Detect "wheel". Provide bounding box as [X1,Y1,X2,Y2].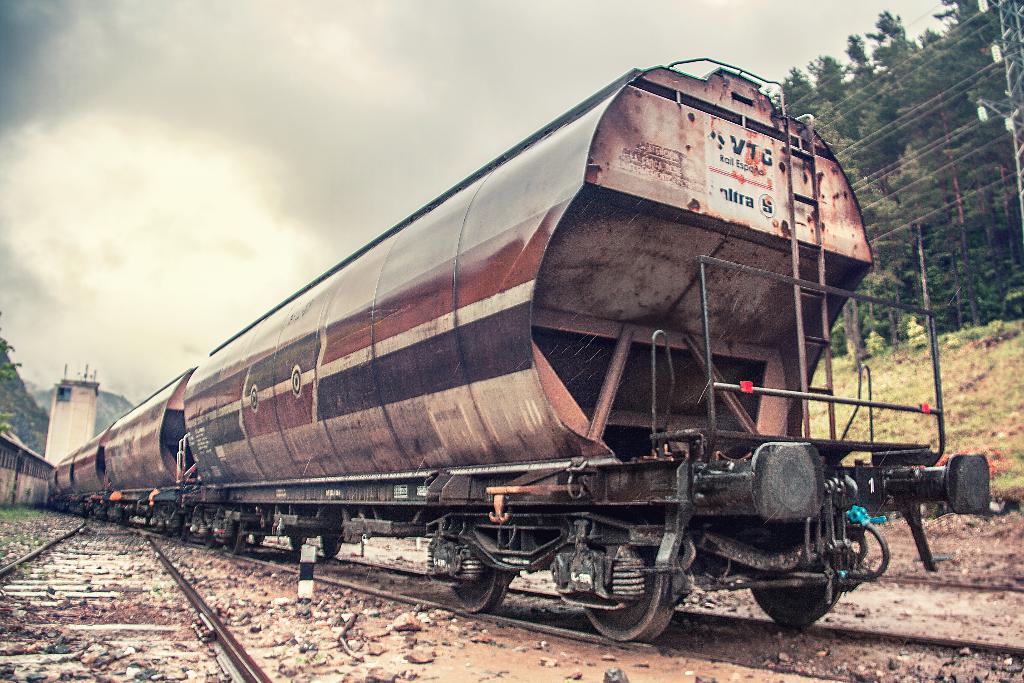
[748,554,852,632].
